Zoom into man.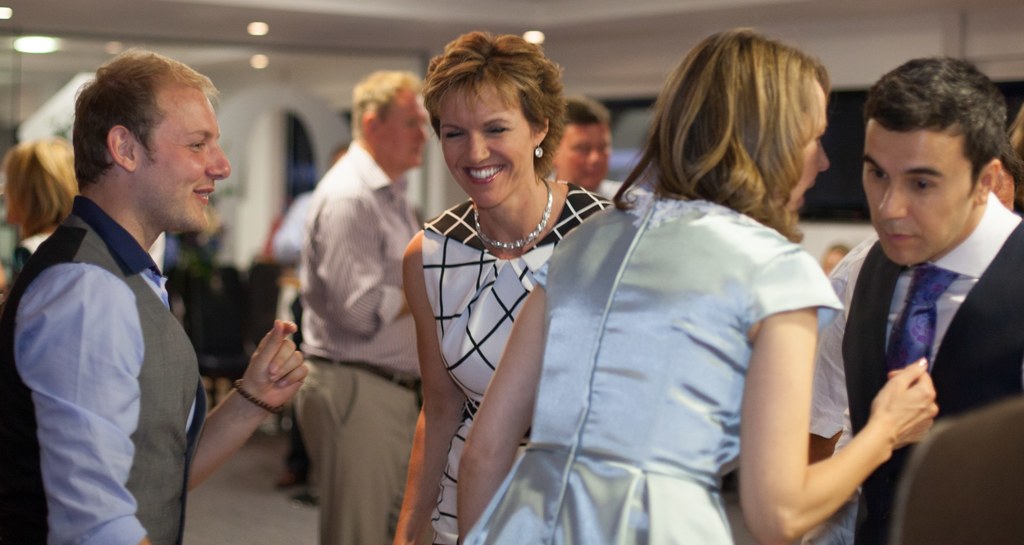
Zoom target: l=552, t=99, r=648, b=199.
